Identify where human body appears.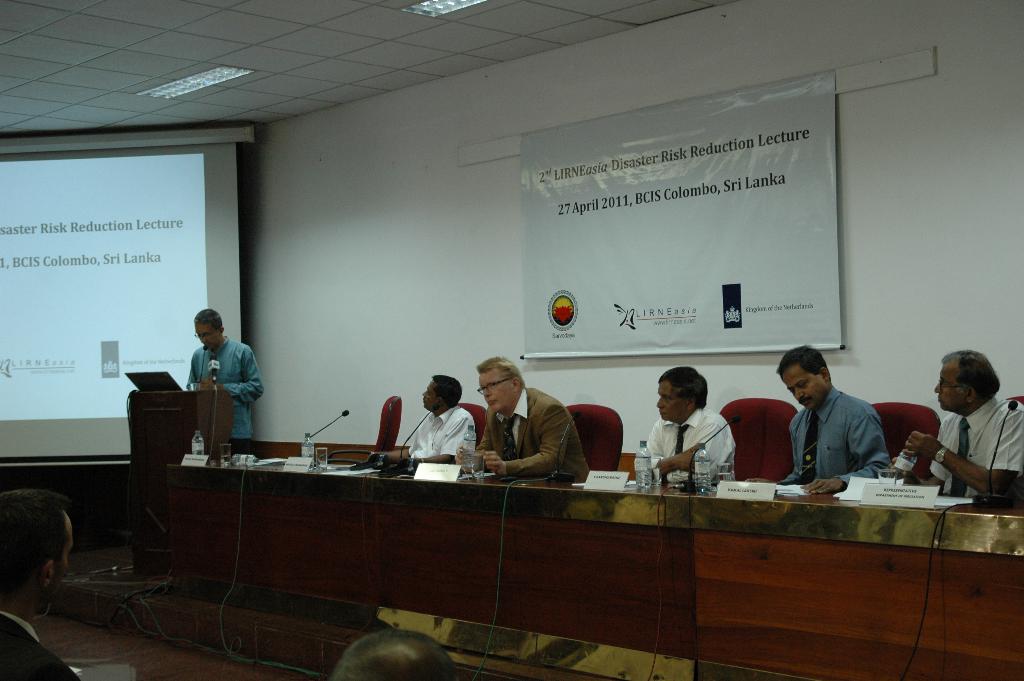
Appears at 376/372/474/468.
